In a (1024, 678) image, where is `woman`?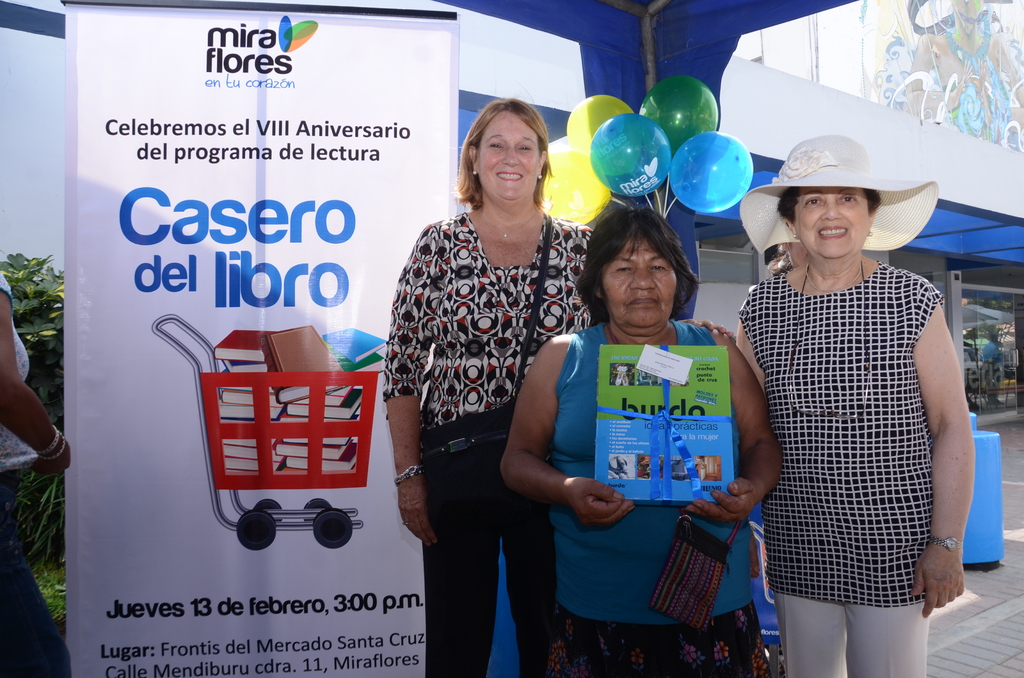
Rect(735, 126, 978, 677).
